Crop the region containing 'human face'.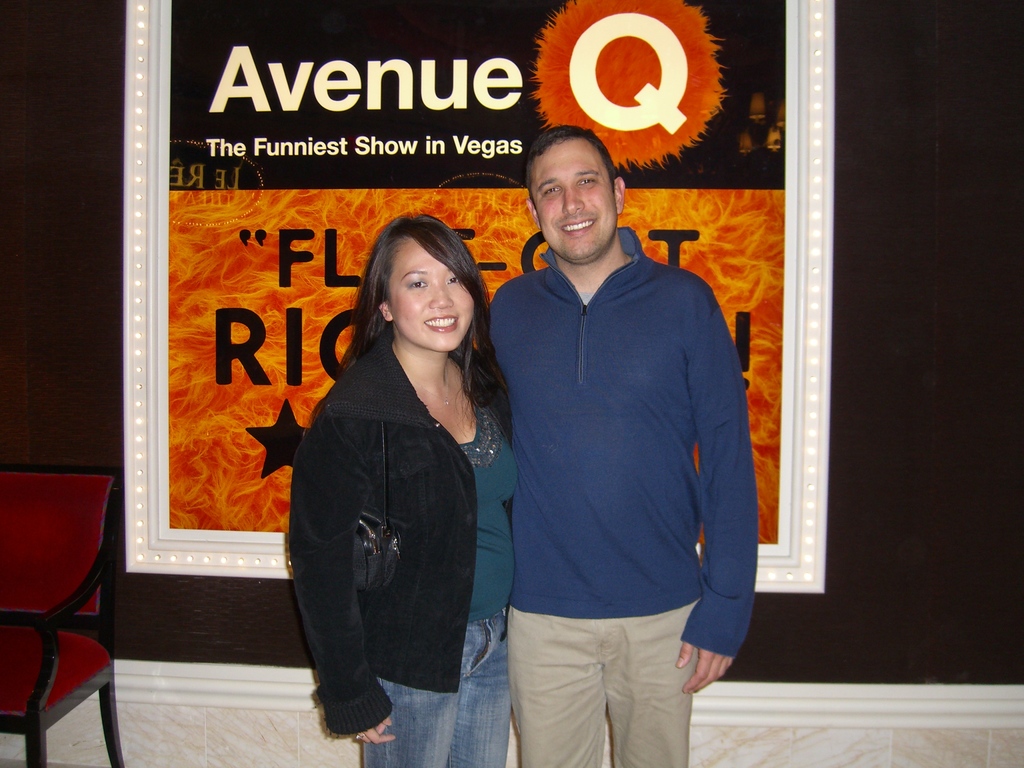
Crop region: pyautogui.locateOnScreen(385, 234, 475, 353).
